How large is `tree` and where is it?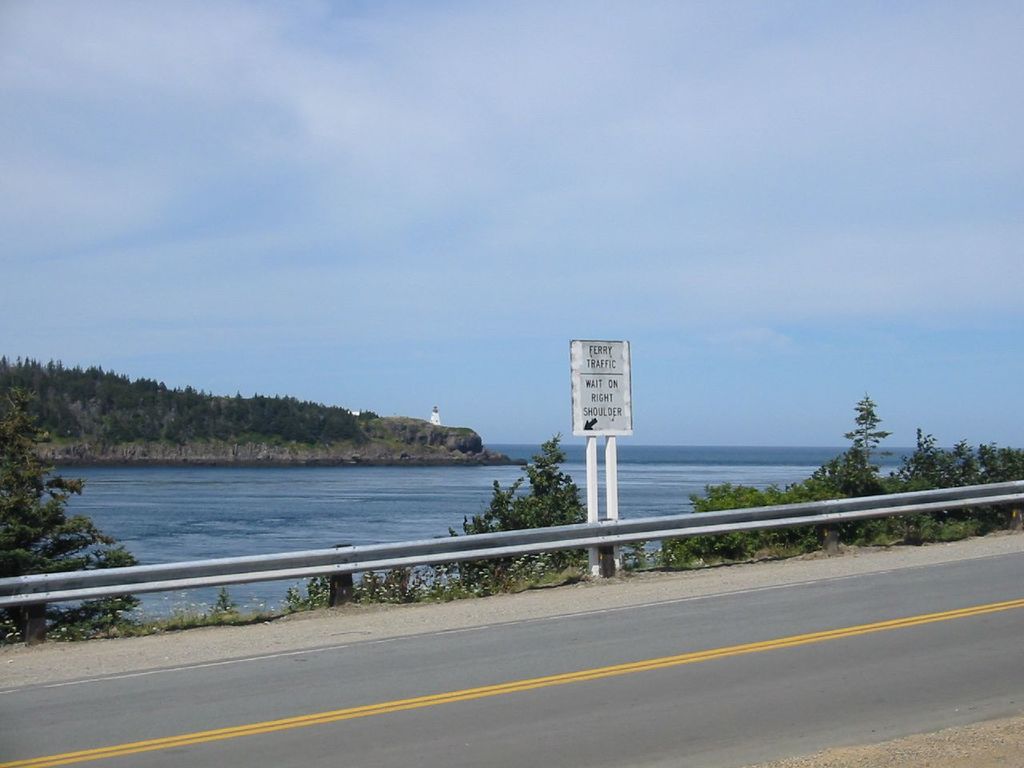
Bounding box: bbox=(666, 469, 807, 571).
